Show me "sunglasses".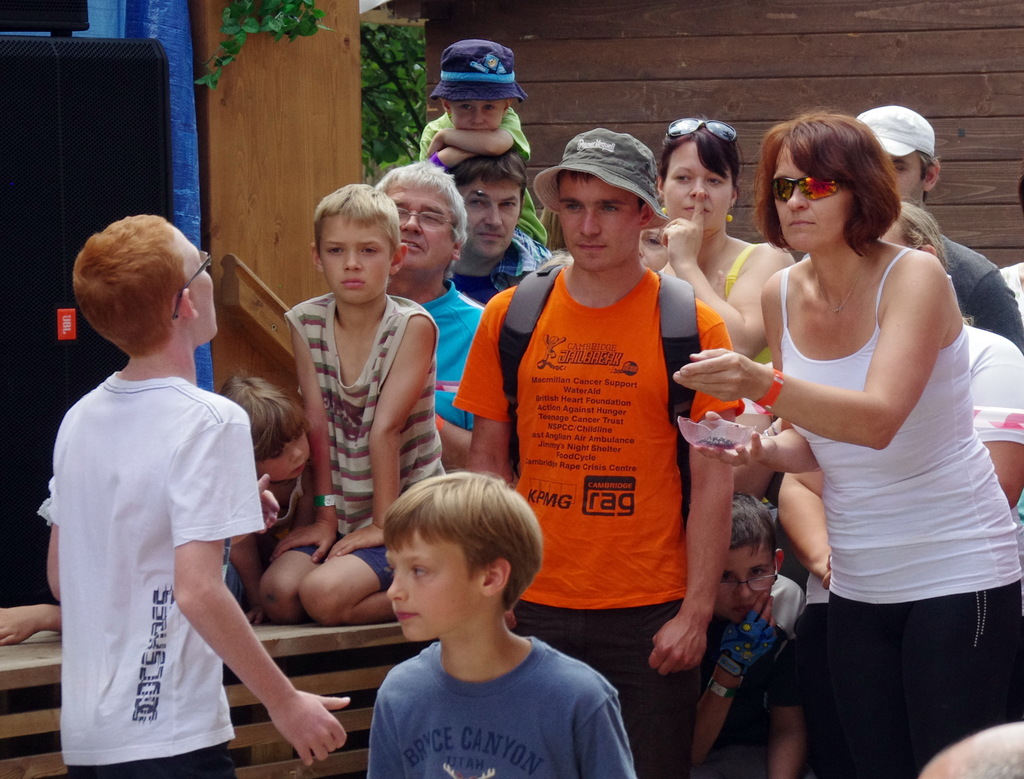
"sunglasses" is here: box(667, 116, 737, 141).
